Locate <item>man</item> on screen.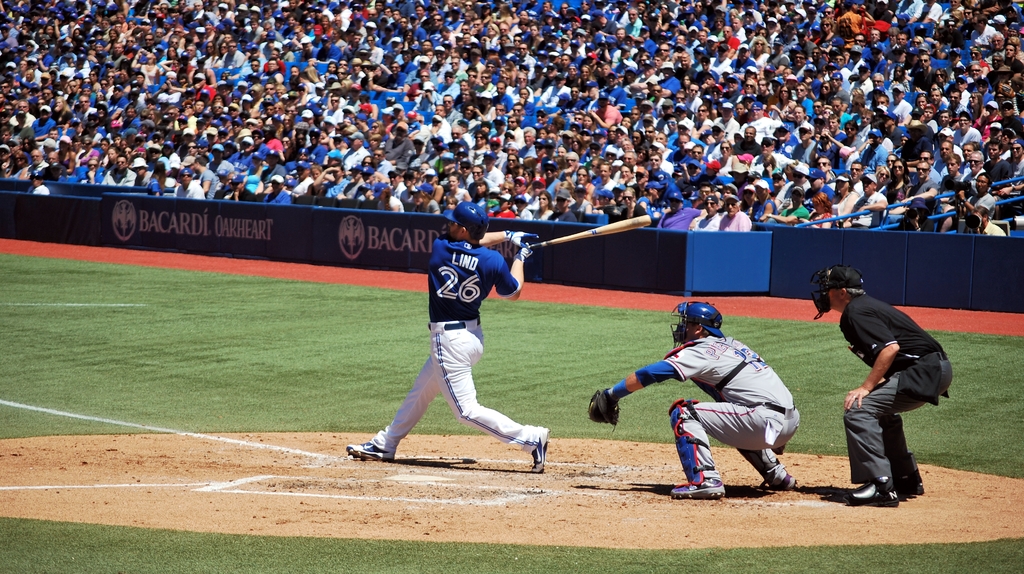
On screen at 141, 32, 154, 52.
